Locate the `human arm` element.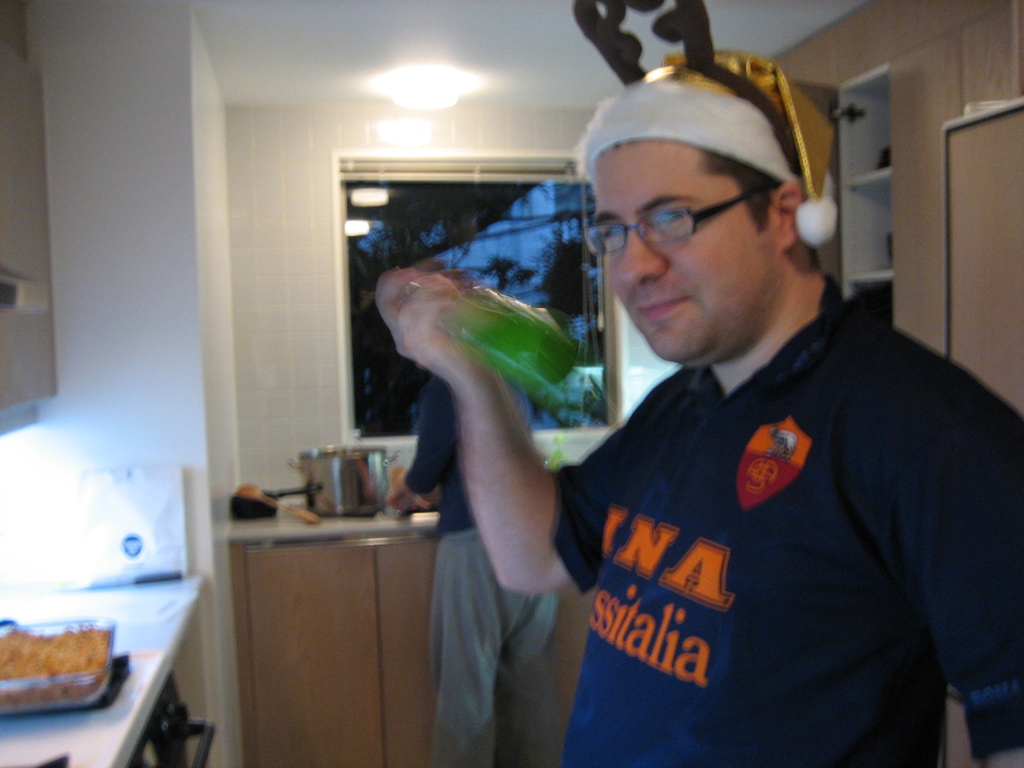
Element bbox: x1=401 y1=349 x2=572 y2=621.
